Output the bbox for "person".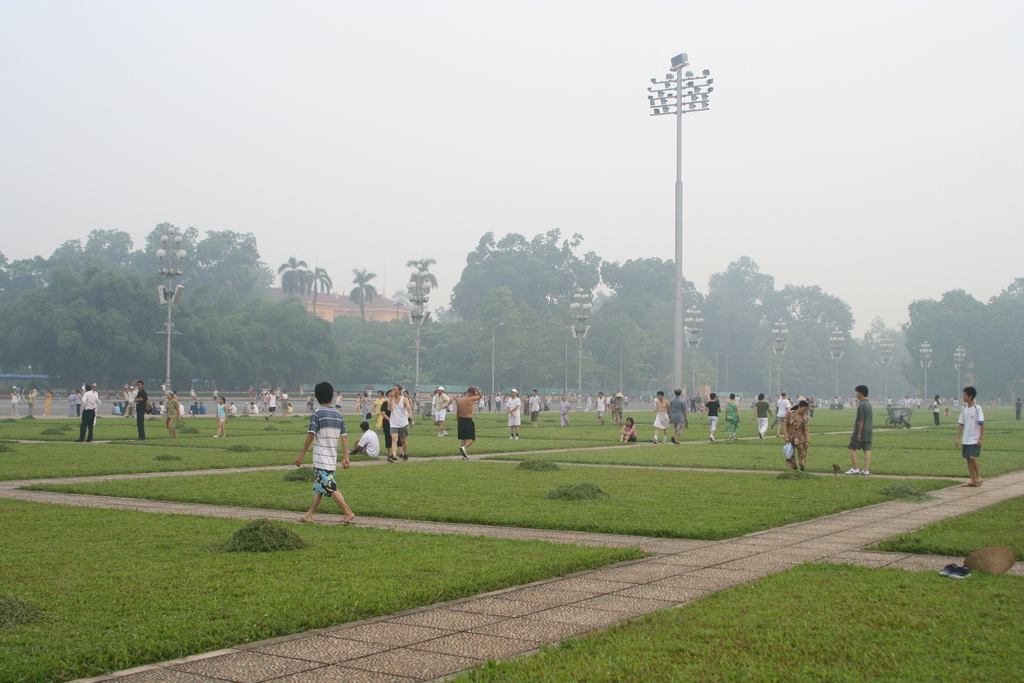
l=264, t=390, r=280, b=421.
